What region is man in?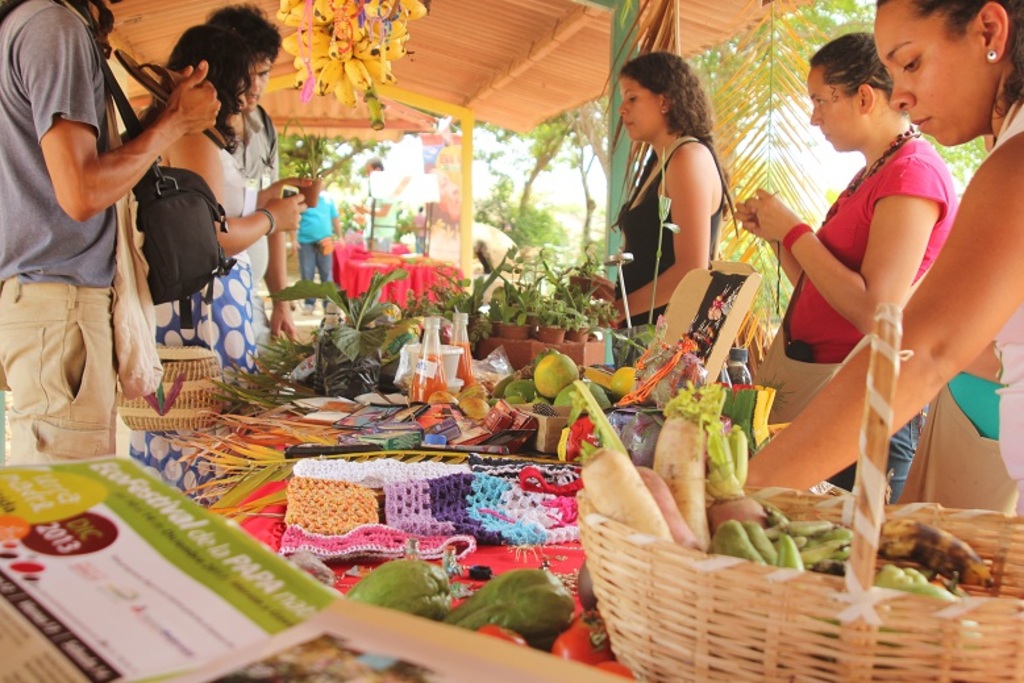
[208,5,300,357].
